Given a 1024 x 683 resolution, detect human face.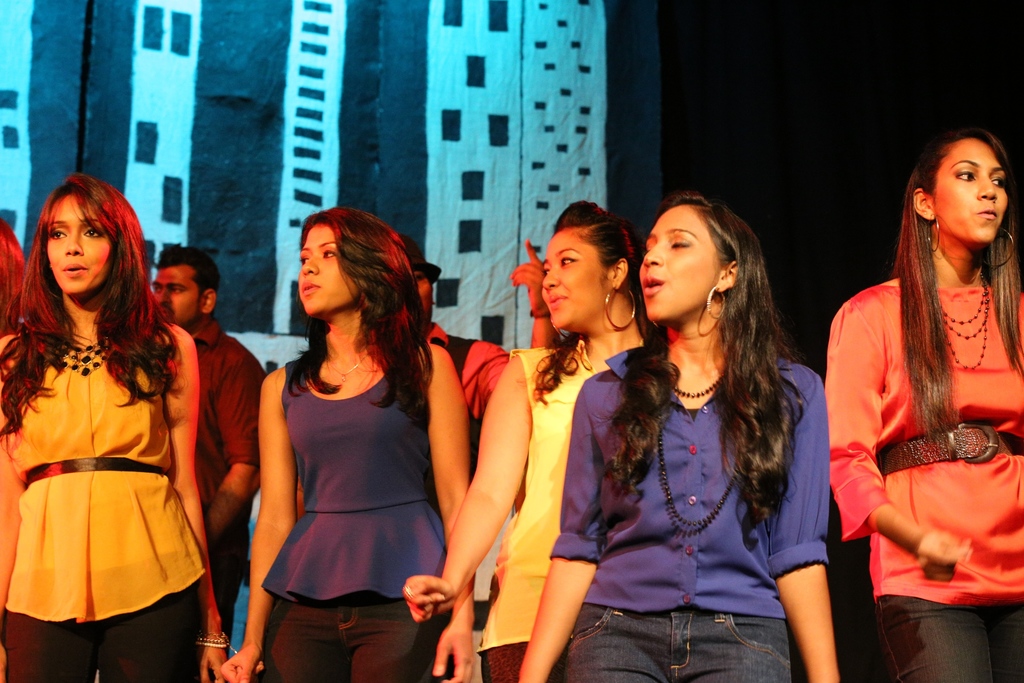
50:186:113:292.
